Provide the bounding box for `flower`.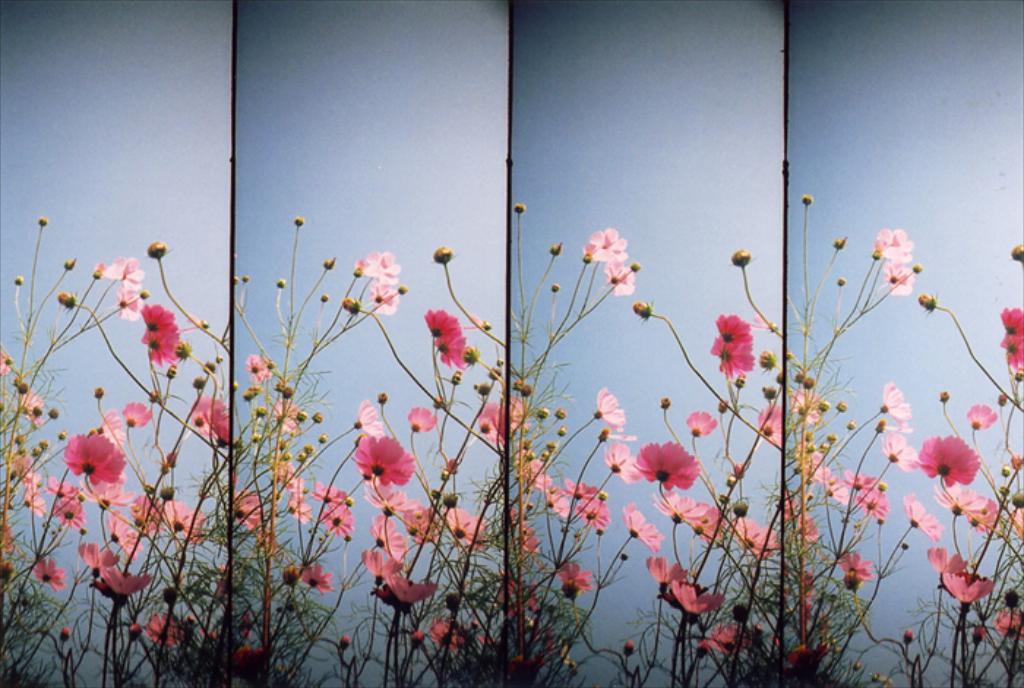
box(685, 506, 726, 546).
